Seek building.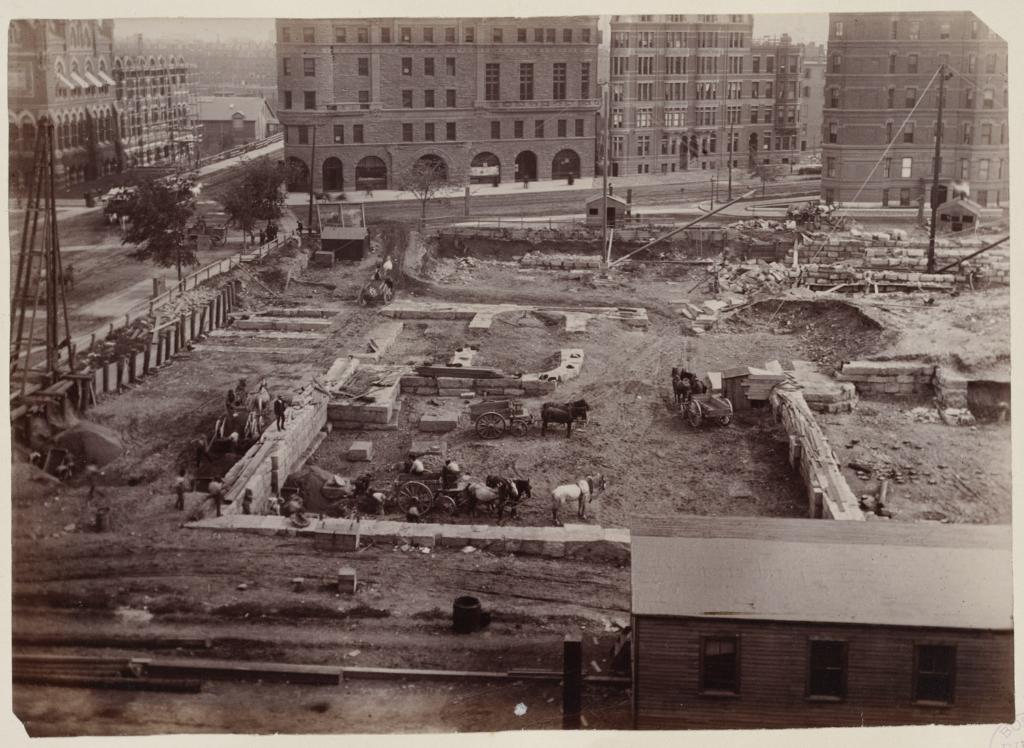
(5, 12, 195, 184).
